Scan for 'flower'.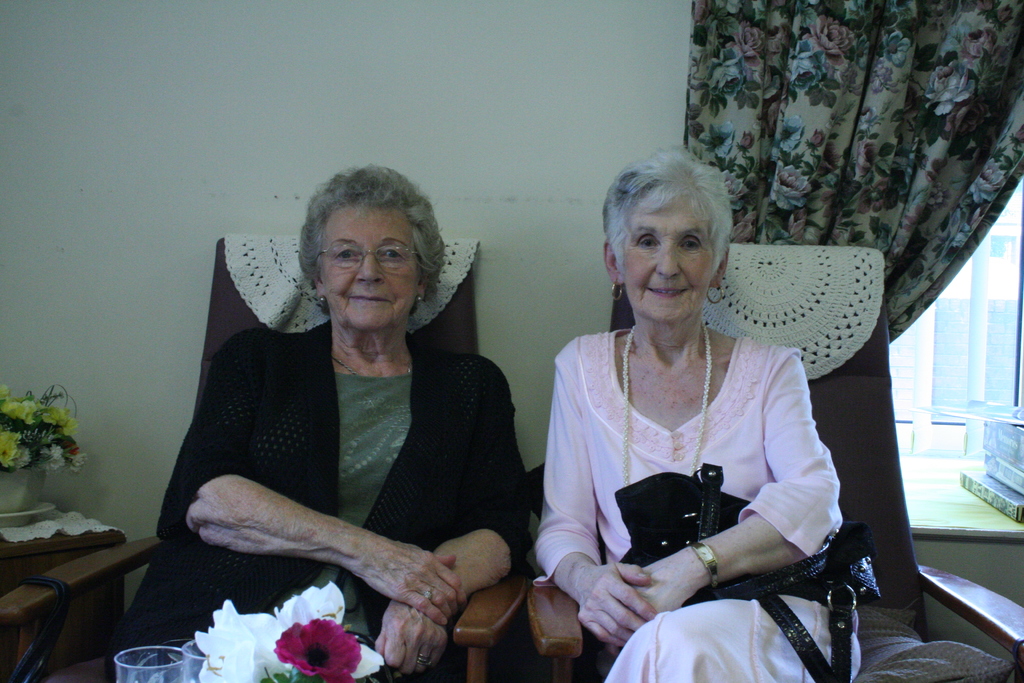
Scan result: <region>272, 614, 362, 682</region>.
